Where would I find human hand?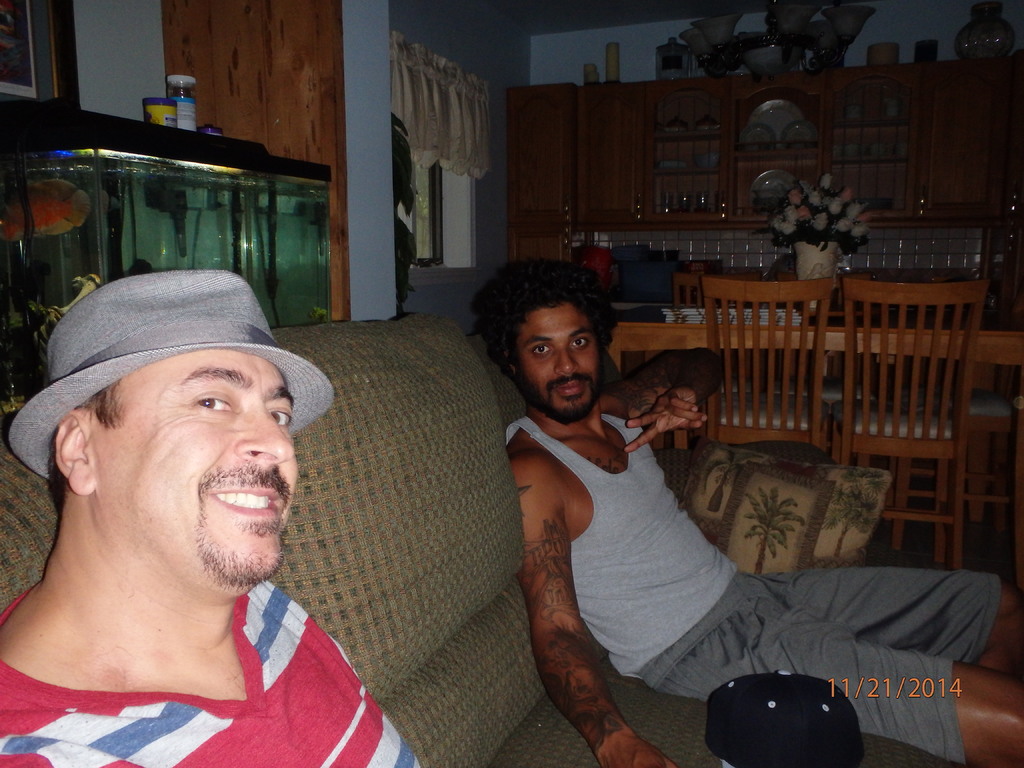
At 597,735,676,767.
